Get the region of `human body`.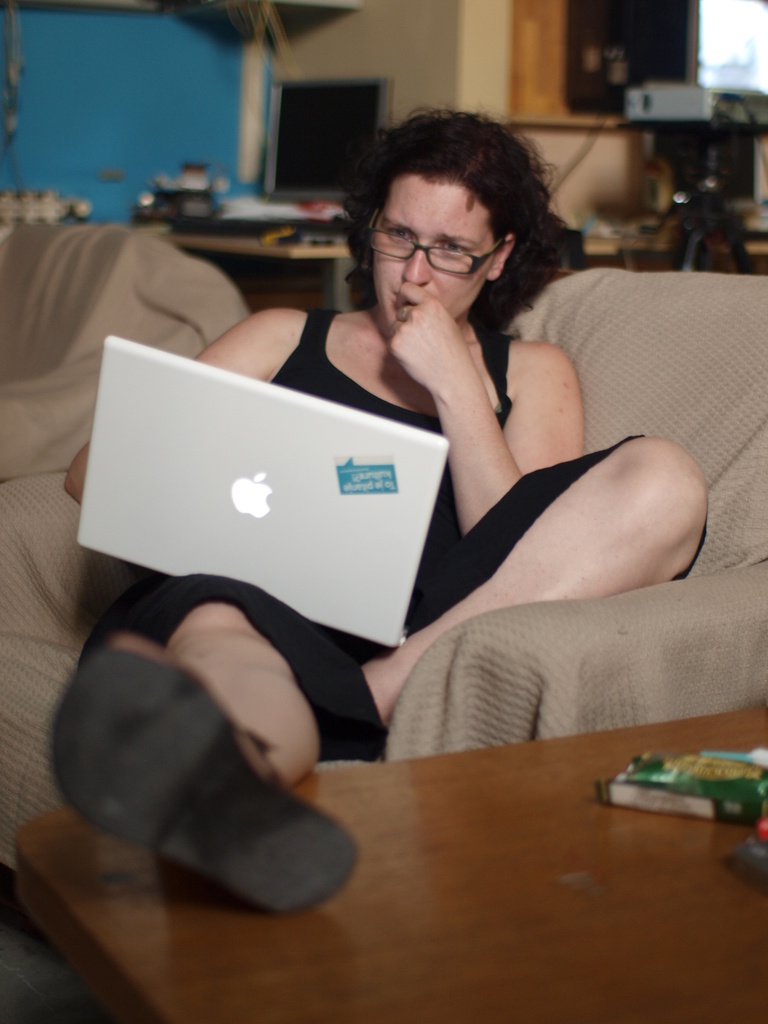
box(111, 107, 708, 852).
